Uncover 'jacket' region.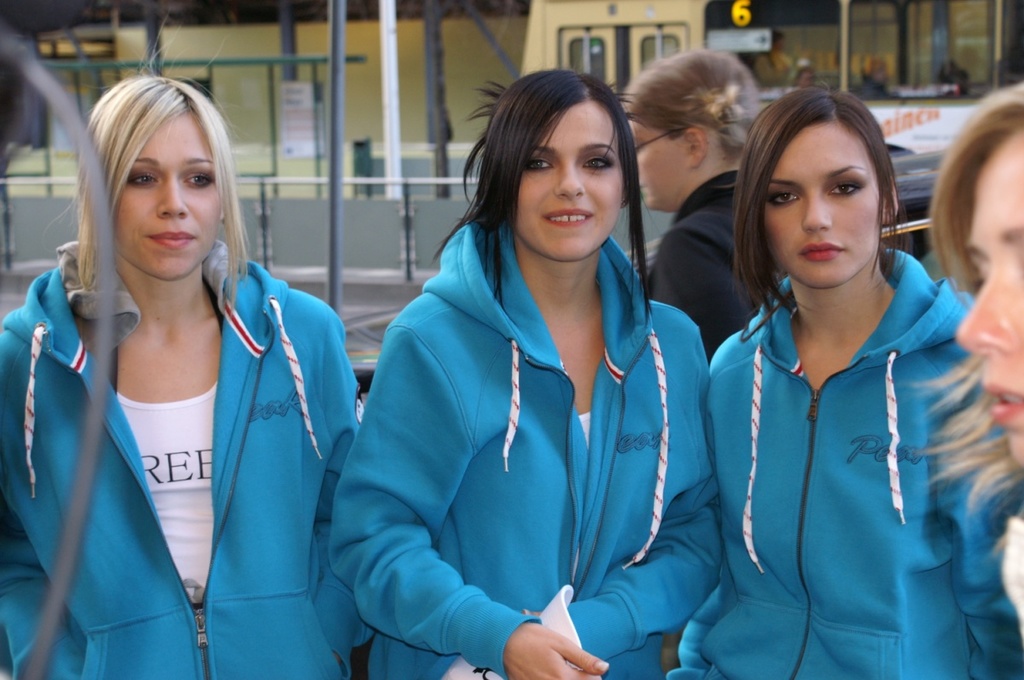
Uncovered: bbox=(325, 75, 739, 679).
